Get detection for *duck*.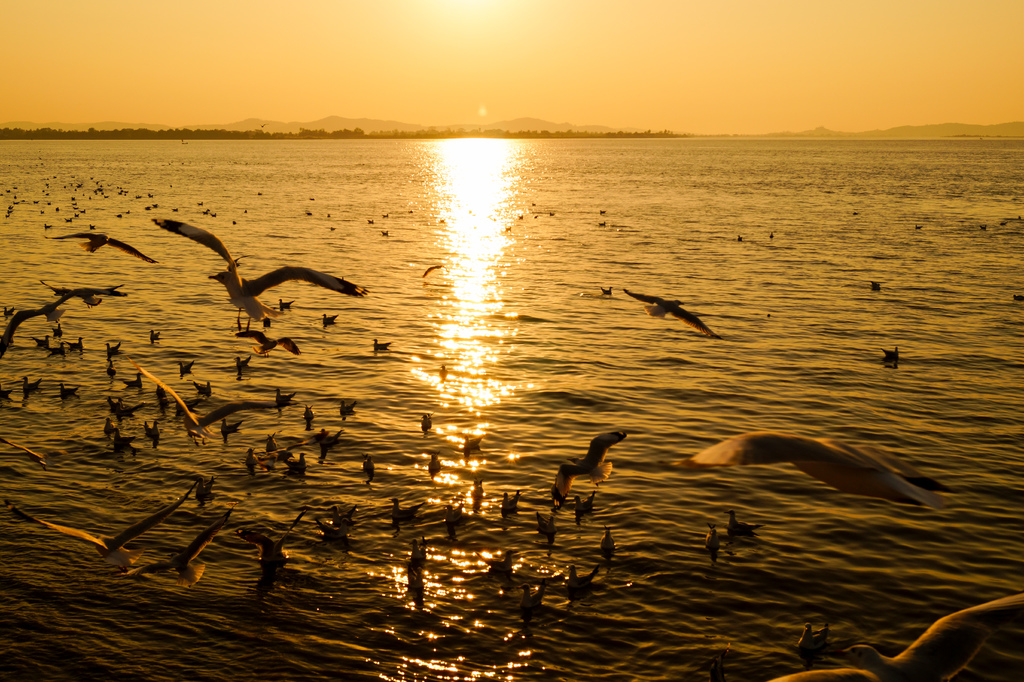
Detection: region(602, 531, 609, 548).
